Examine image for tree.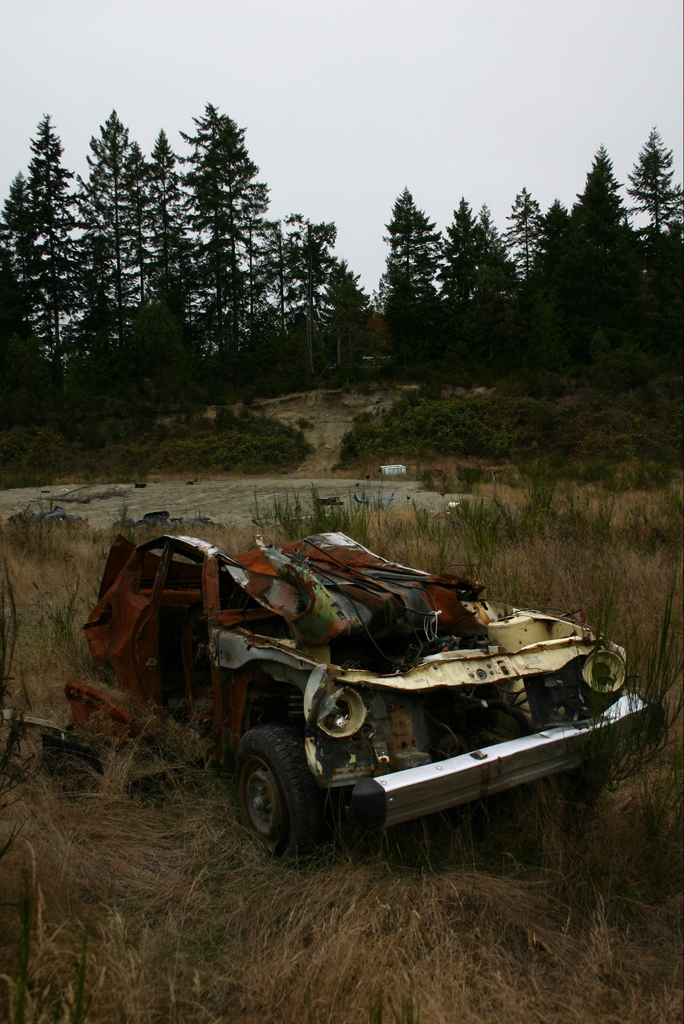
Examination result: (x1=510, y1=143, x2=645, y2=330).
